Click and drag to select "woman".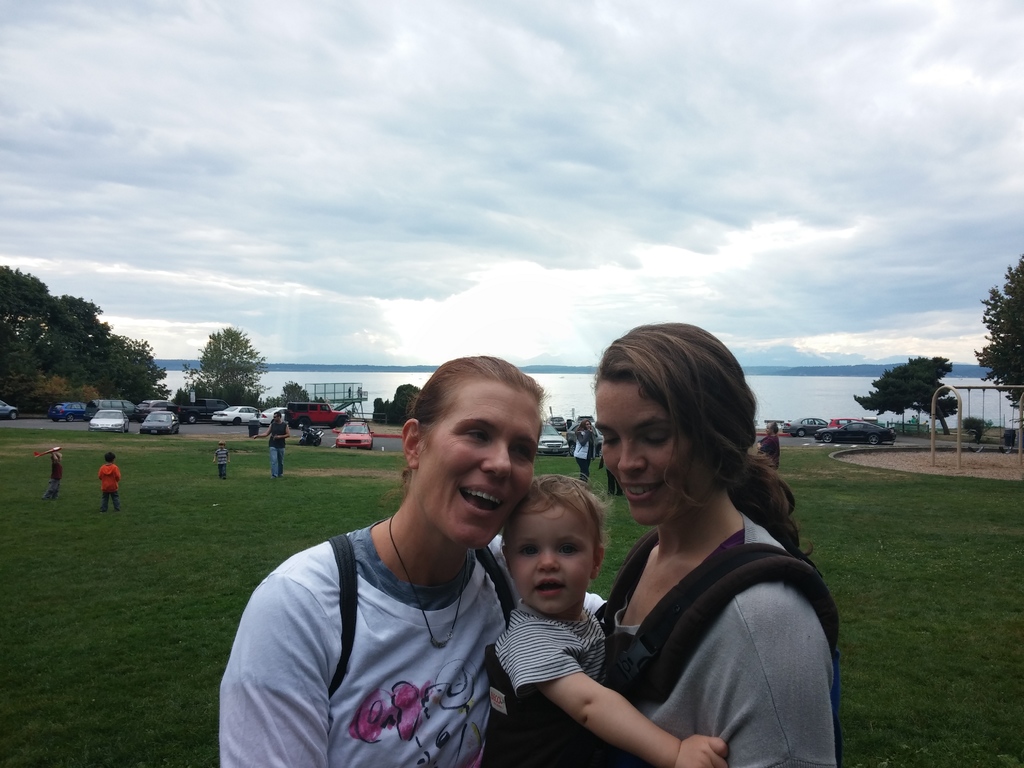
Selection: [left=755, top=422, right=779, bottom=474].
